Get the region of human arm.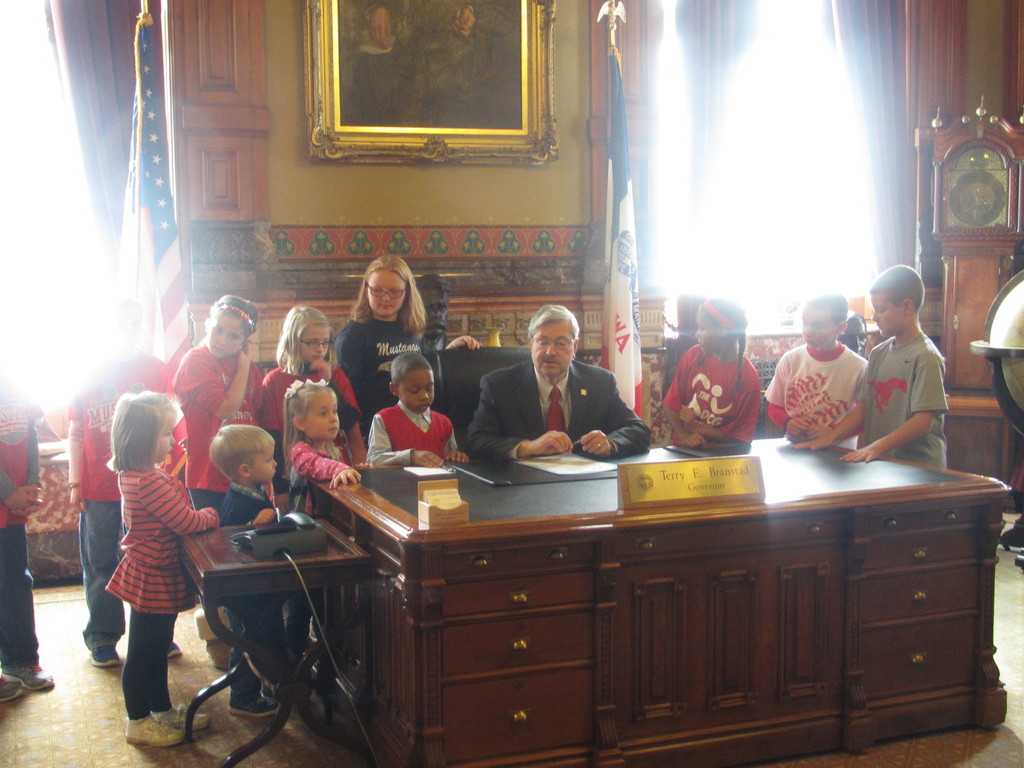
bbox=[449, 445, 466, 472].
